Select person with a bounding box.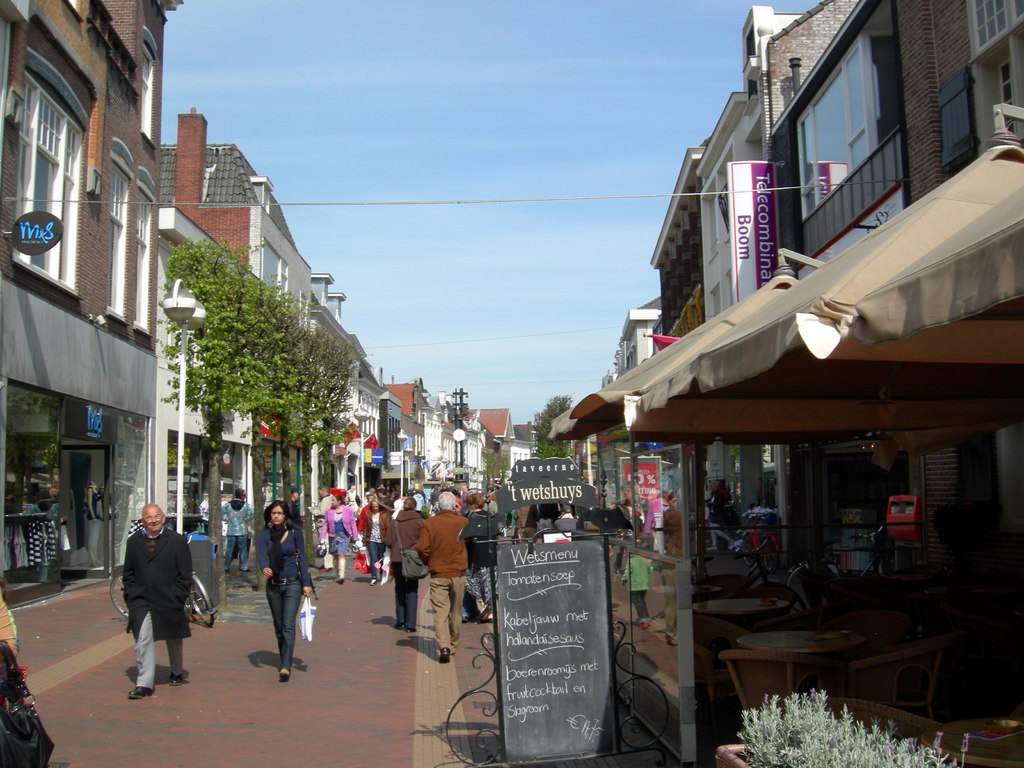
[0, 589, 19, 712].
